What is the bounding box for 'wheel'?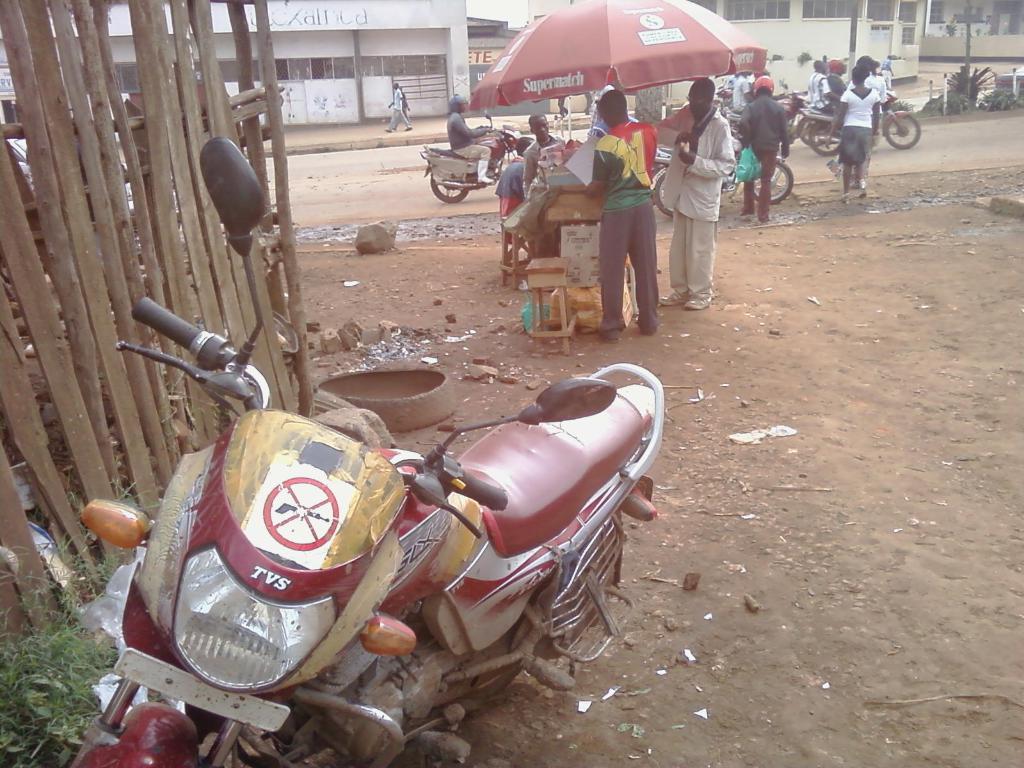
pyautogui.locateOnScreen(796, 118, 816, 148).
